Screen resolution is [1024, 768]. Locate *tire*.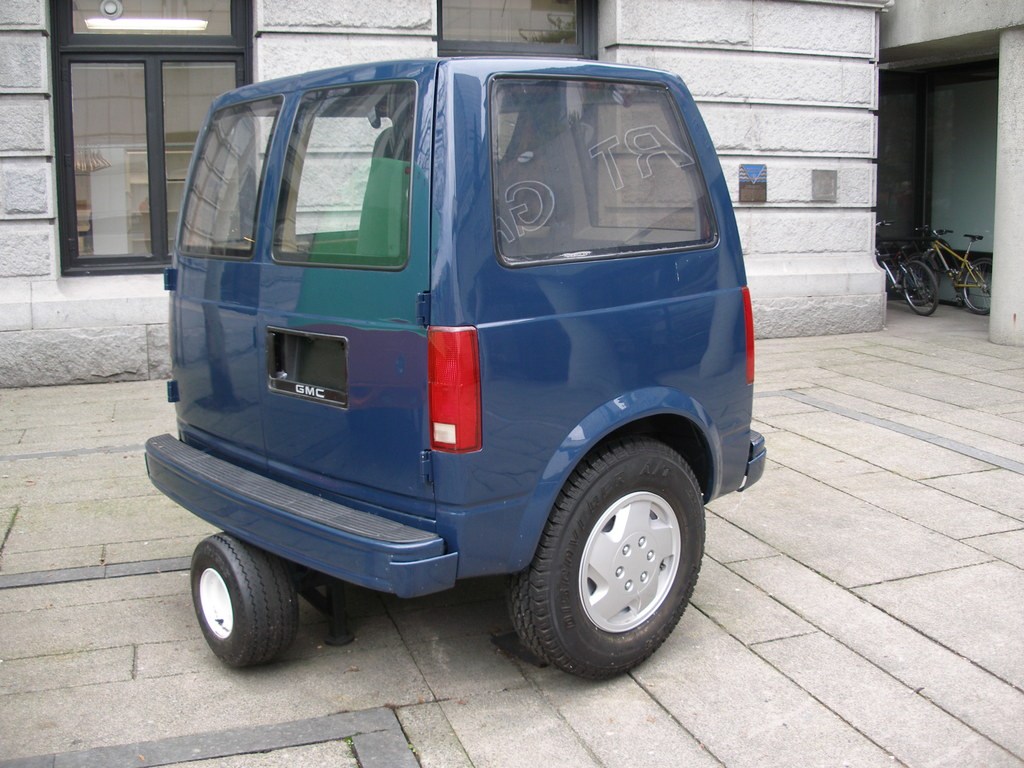
[x1=895, y1=260, x2=947, y2=317].
